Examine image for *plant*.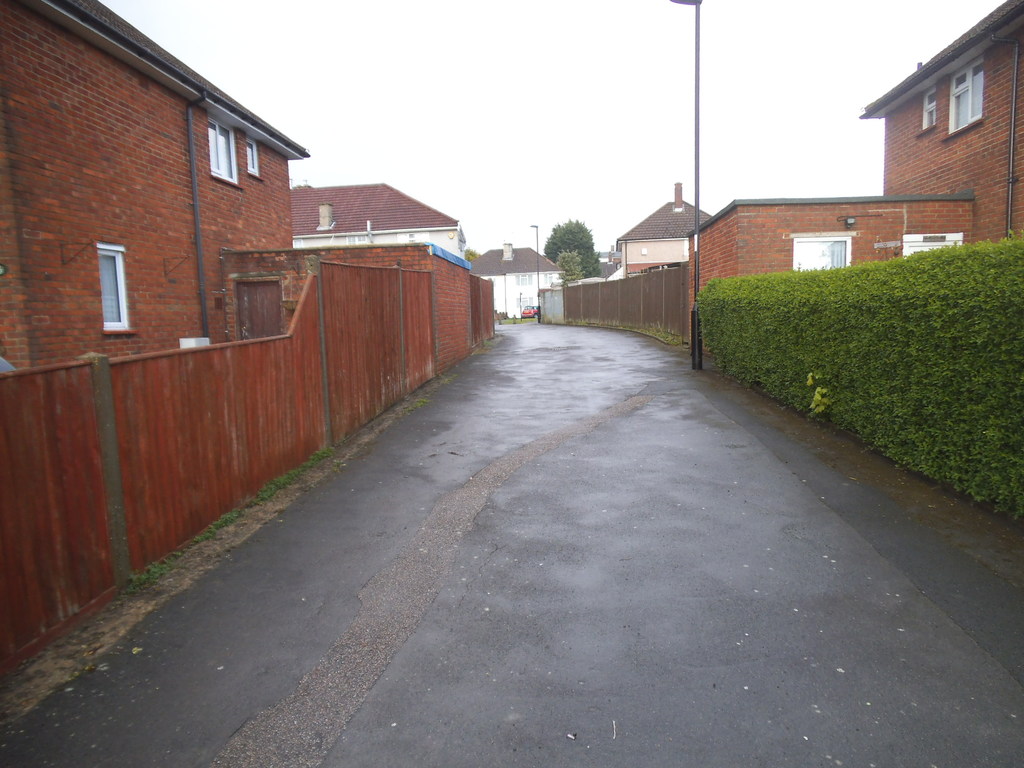
Examination result: [296,442,330,468].
